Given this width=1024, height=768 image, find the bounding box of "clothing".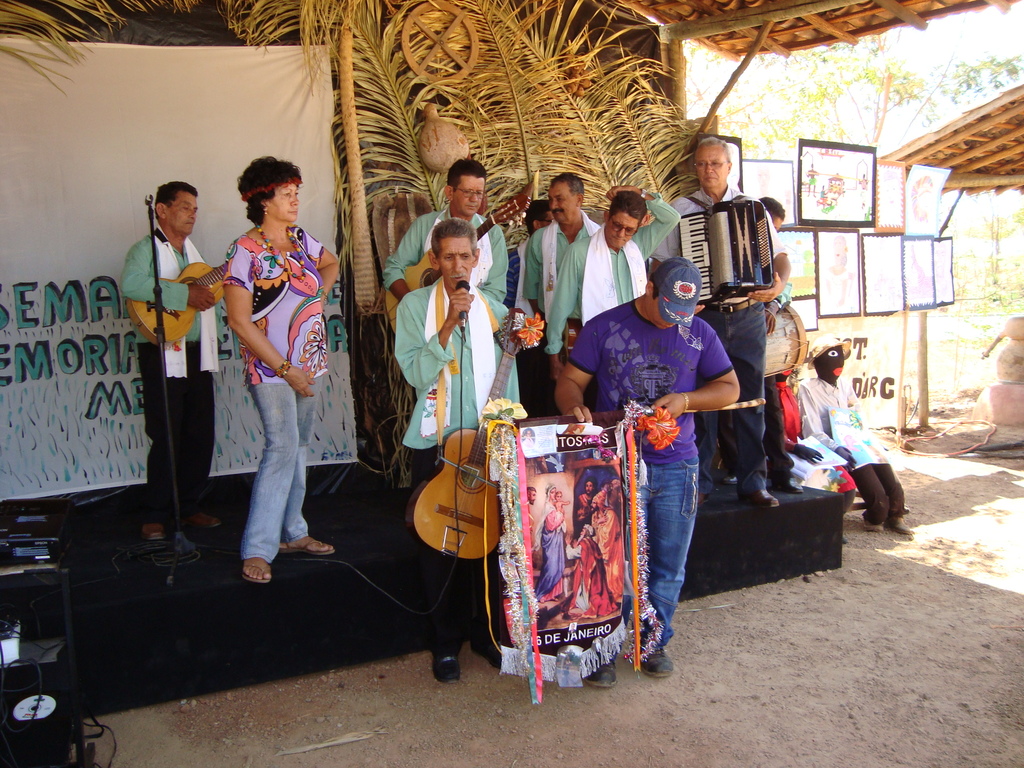
box(545, 196, 682, 375).
